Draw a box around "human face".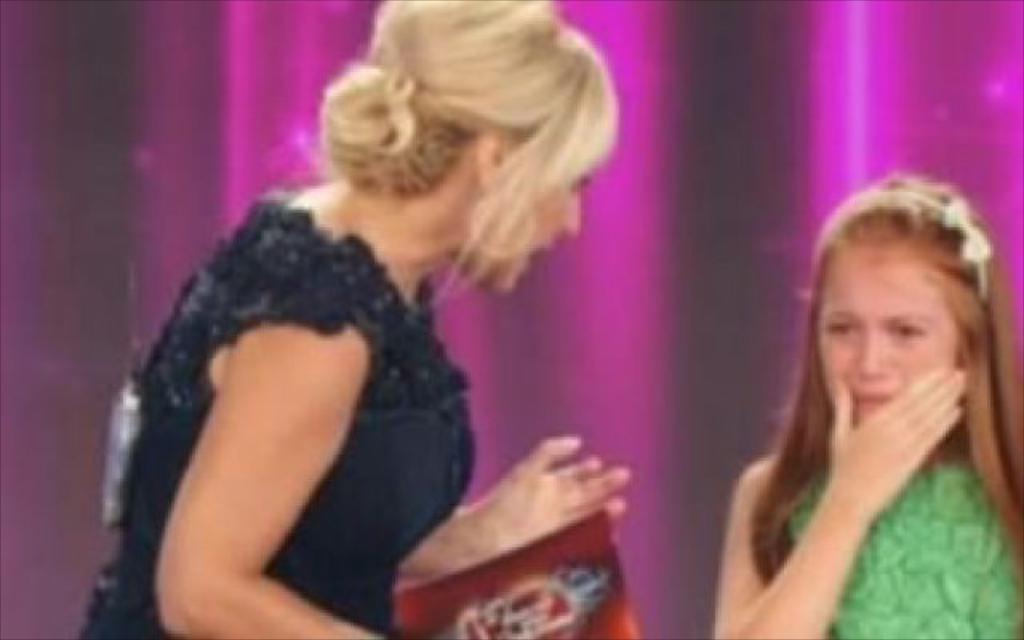
rect(501, 144, 597, 307).
